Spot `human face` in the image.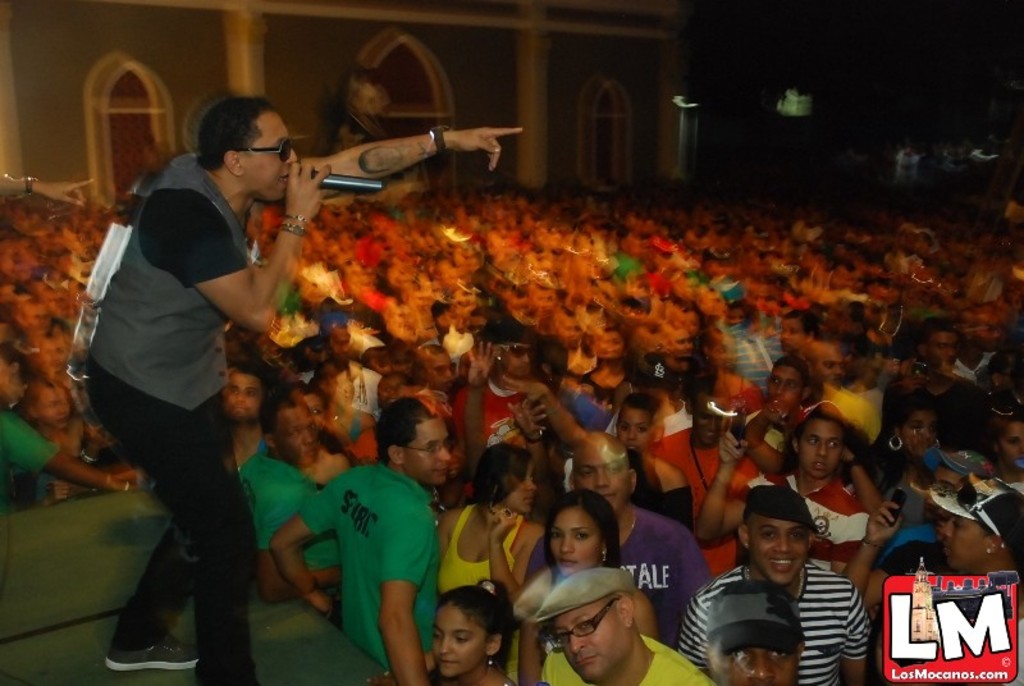
`human face` found at locate(550, 509, 602, 577).
